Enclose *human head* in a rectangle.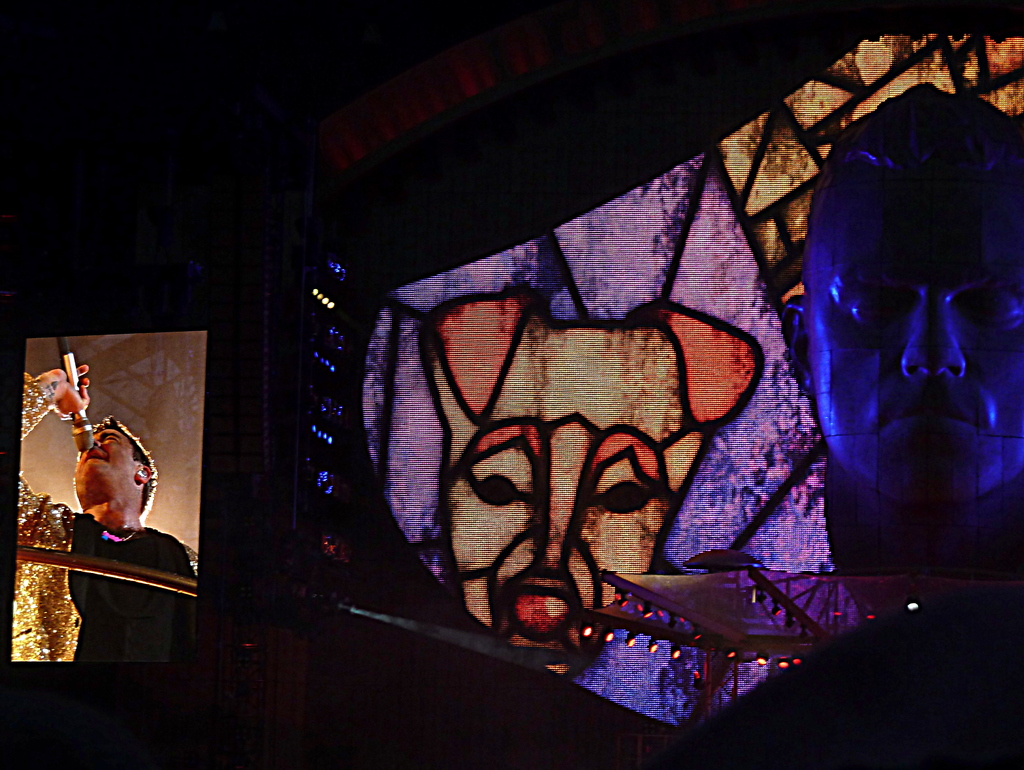
select_region(790, 100, 1009, 555).
